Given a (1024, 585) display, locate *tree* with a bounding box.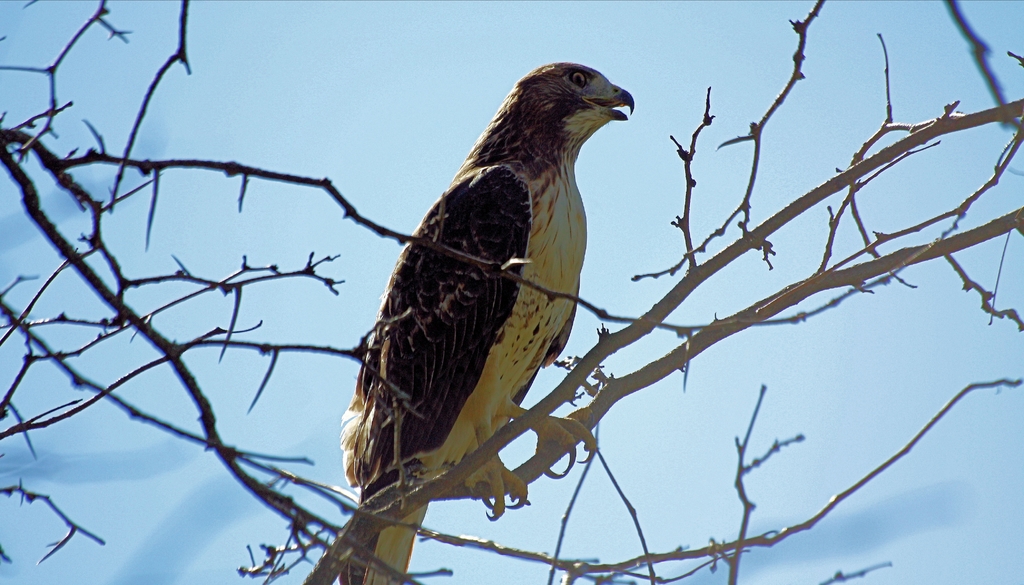
Located: 0 0 1023 584.
